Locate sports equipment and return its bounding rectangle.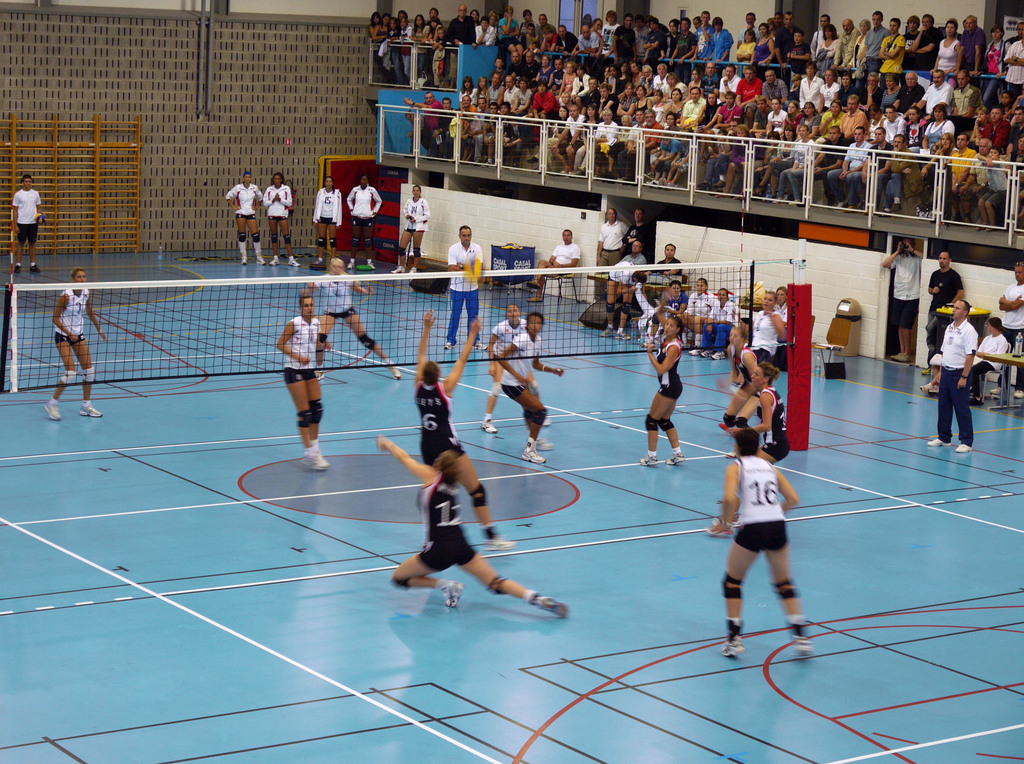
box=[520, 449, 548, 464].
